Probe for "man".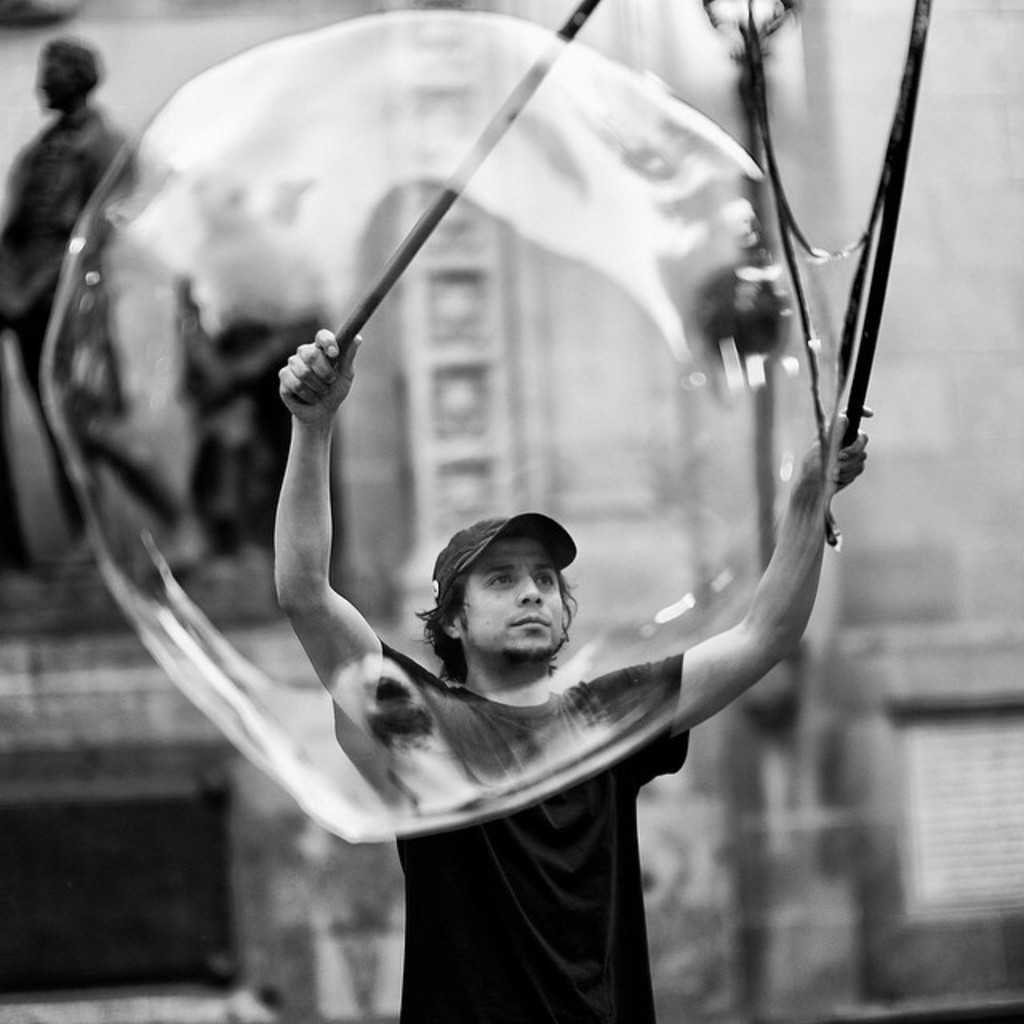
Probe result: locate(282, 325, 869, 1016).
